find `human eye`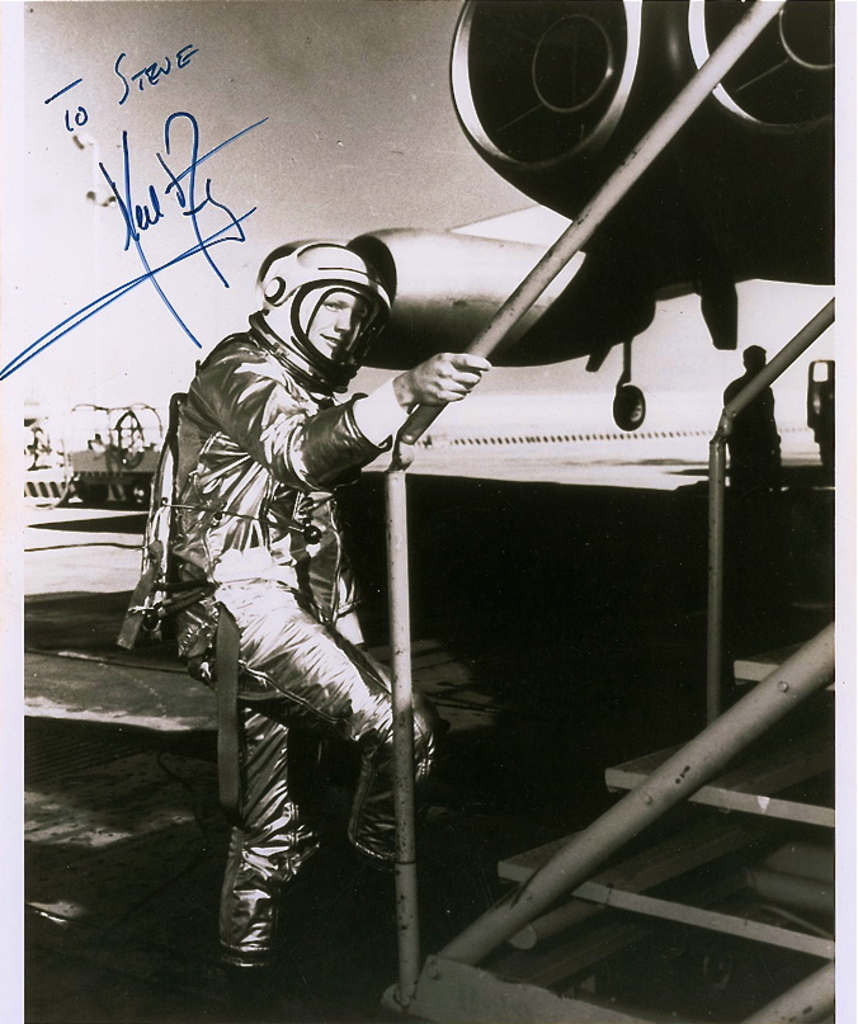
select_region(320, 296, 350, 312)
